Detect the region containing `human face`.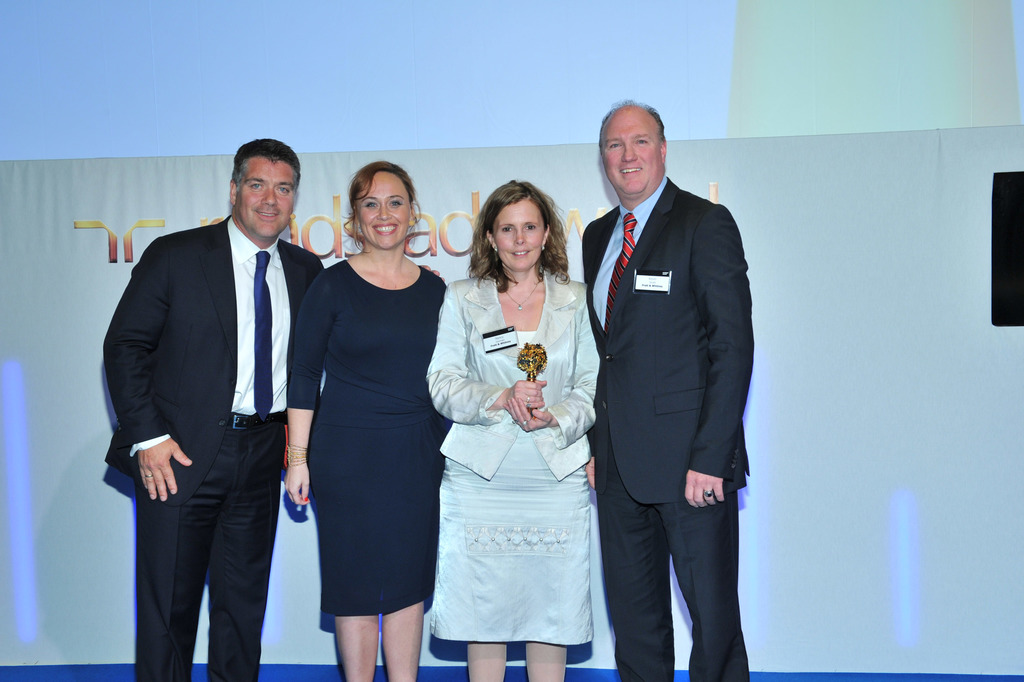
BBox(604, 111, 662, 198).
